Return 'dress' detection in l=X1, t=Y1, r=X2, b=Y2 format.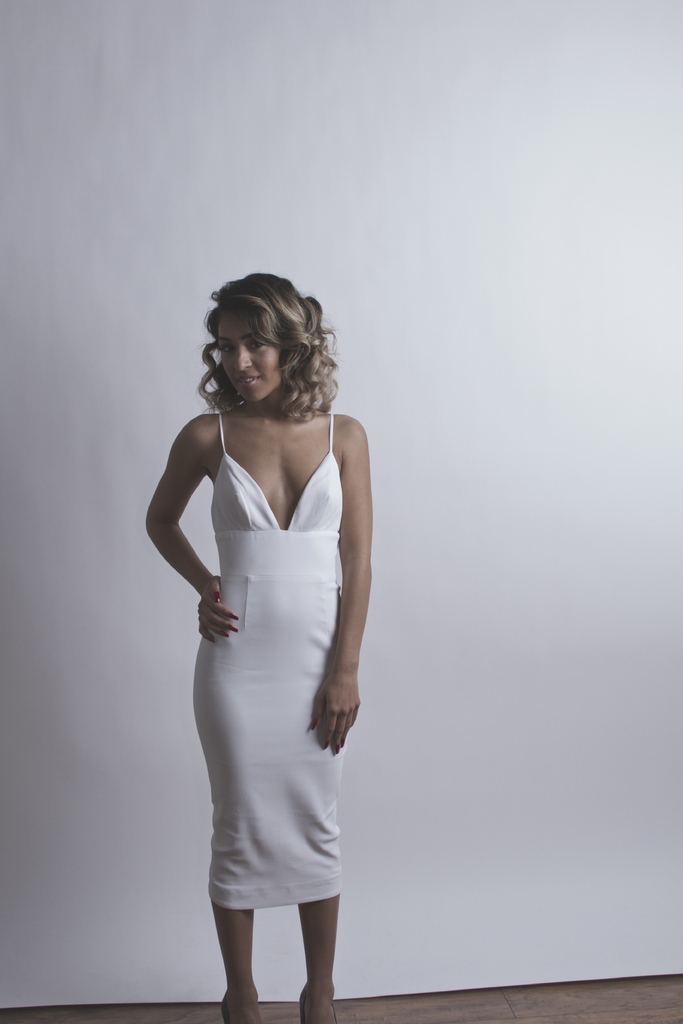
l=195, t=414, r=360, b=908.
